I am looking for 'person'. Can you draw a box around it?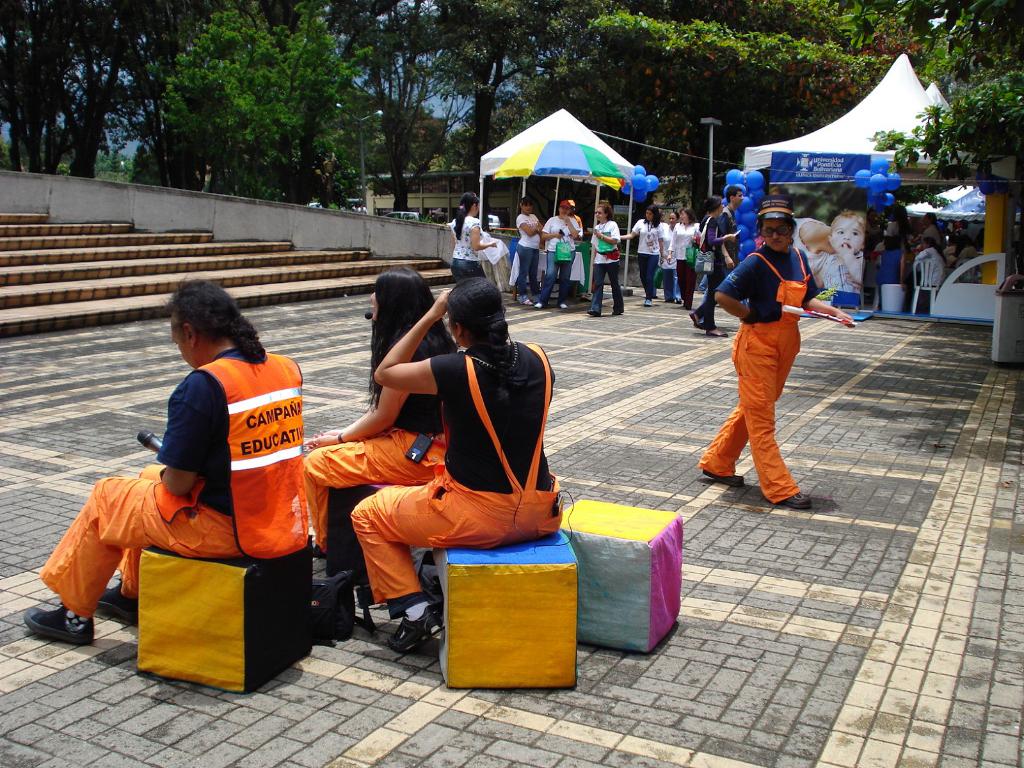
Sure, the bounding box is 652/209/680/246.
